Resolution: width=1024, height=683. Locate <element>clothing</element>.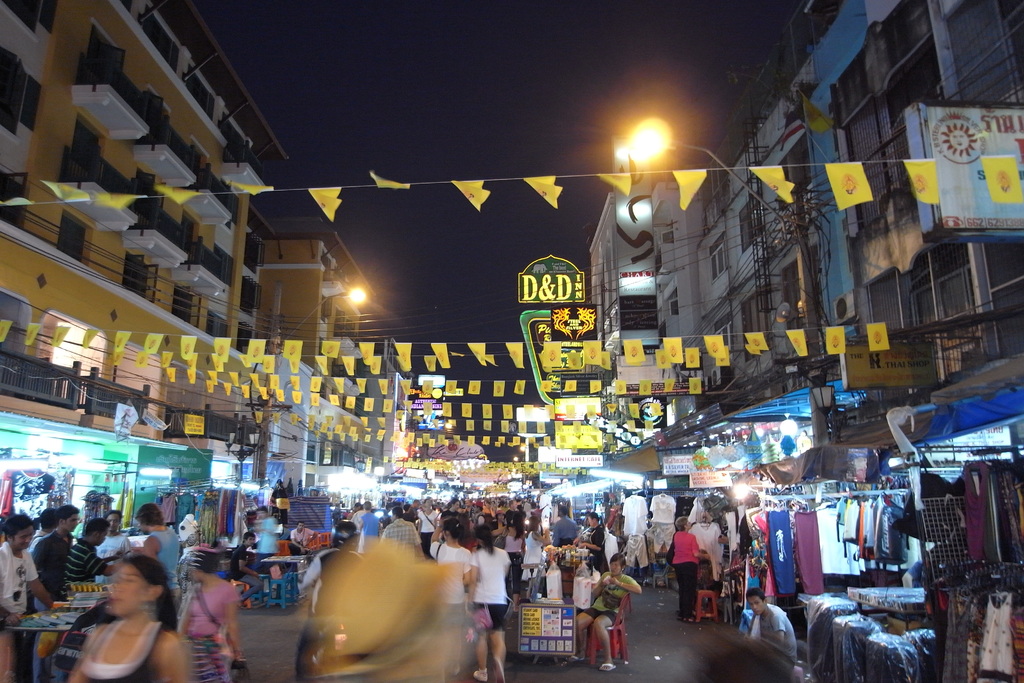
BBox(358, 513, 380, 552).
